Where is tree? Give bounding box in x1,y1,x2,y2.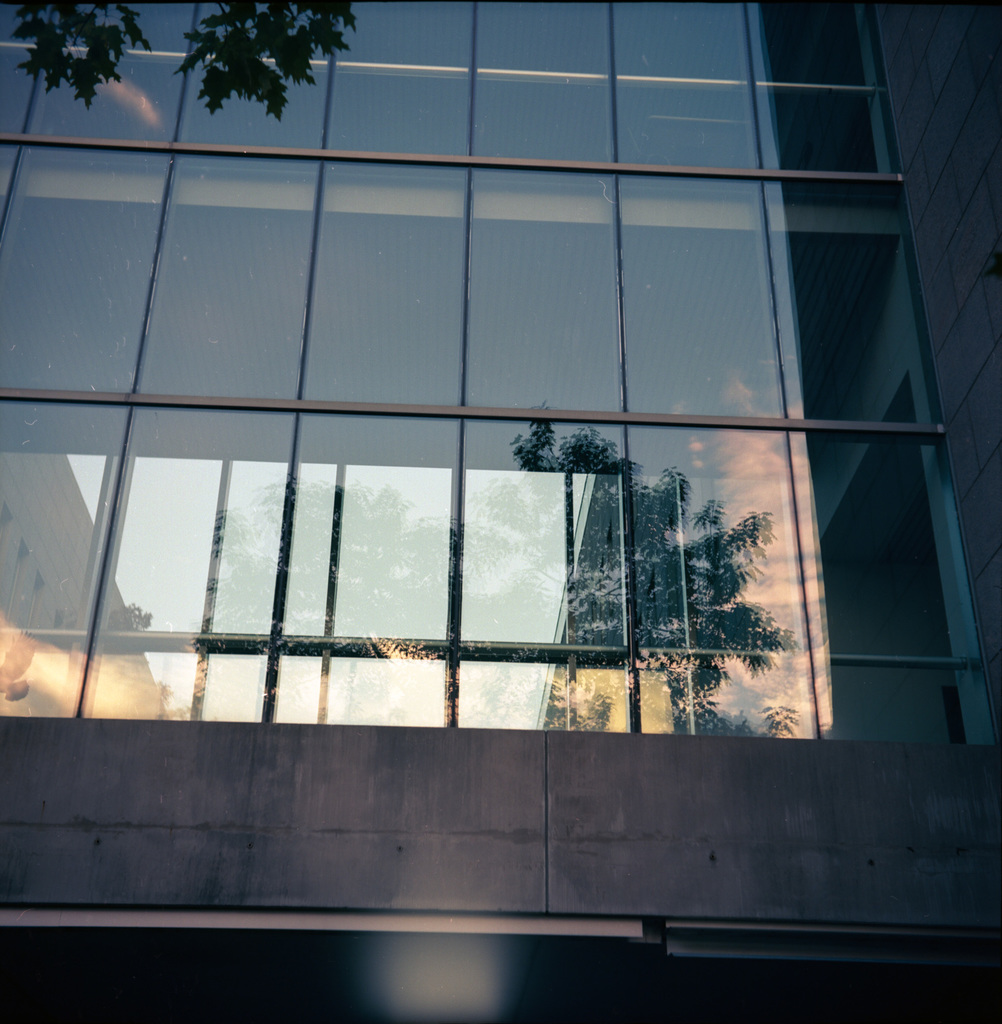
14,3,371,131.
